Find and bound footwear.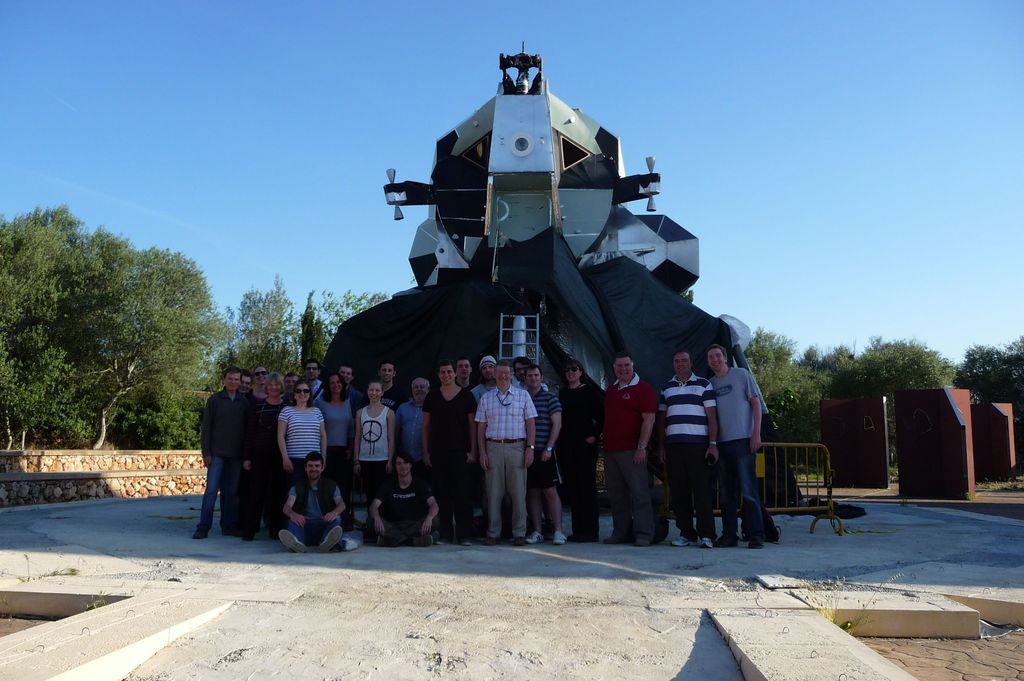
Bound: <bbox>741, 536, 761, 549</bbox>.
